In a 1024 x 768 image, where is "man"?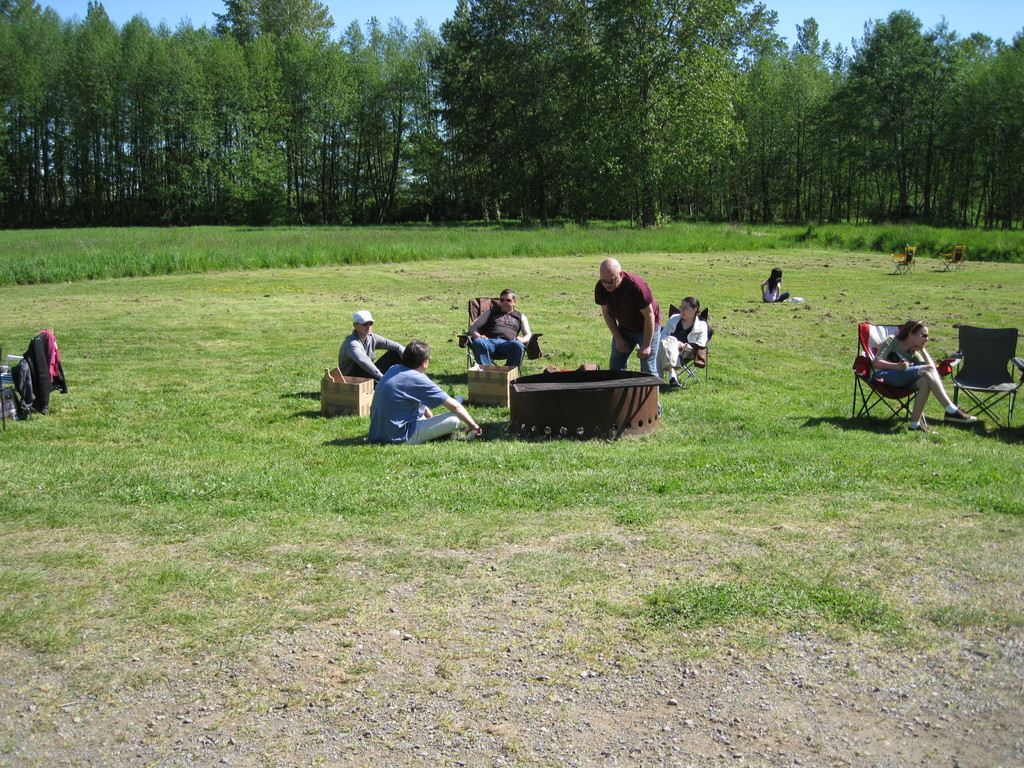
<region>461, 285, 532, 367</region>.
